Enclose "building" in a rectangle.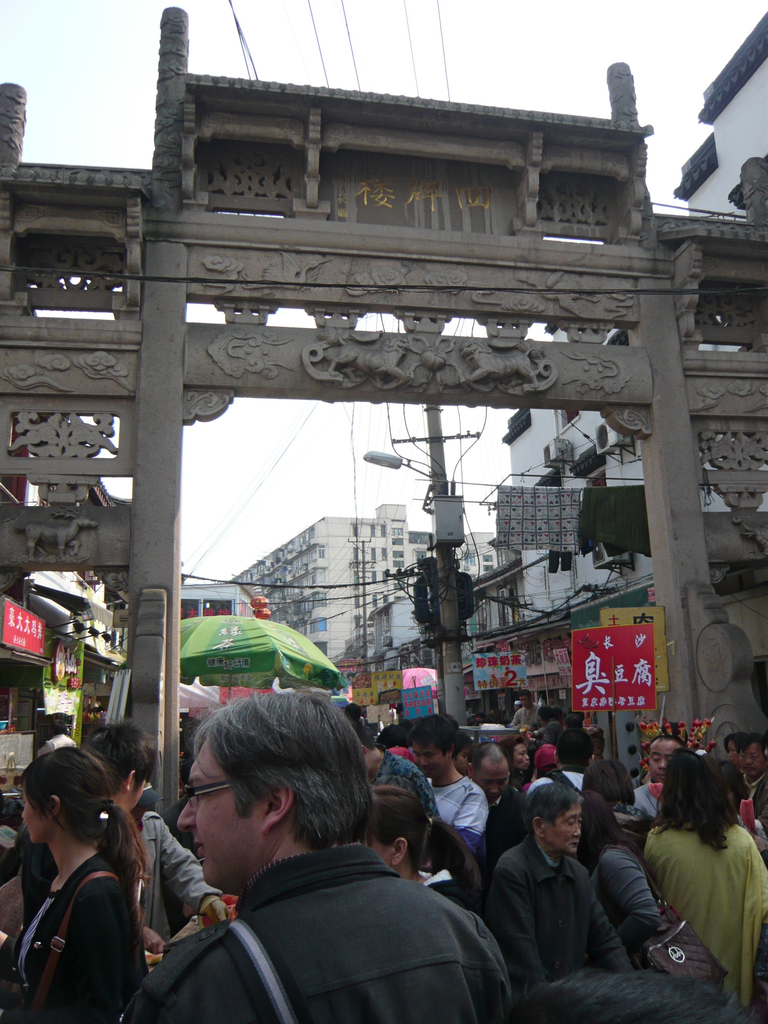
{"left": 0, "top": 435, "right": 127, "bottom": 824}.
